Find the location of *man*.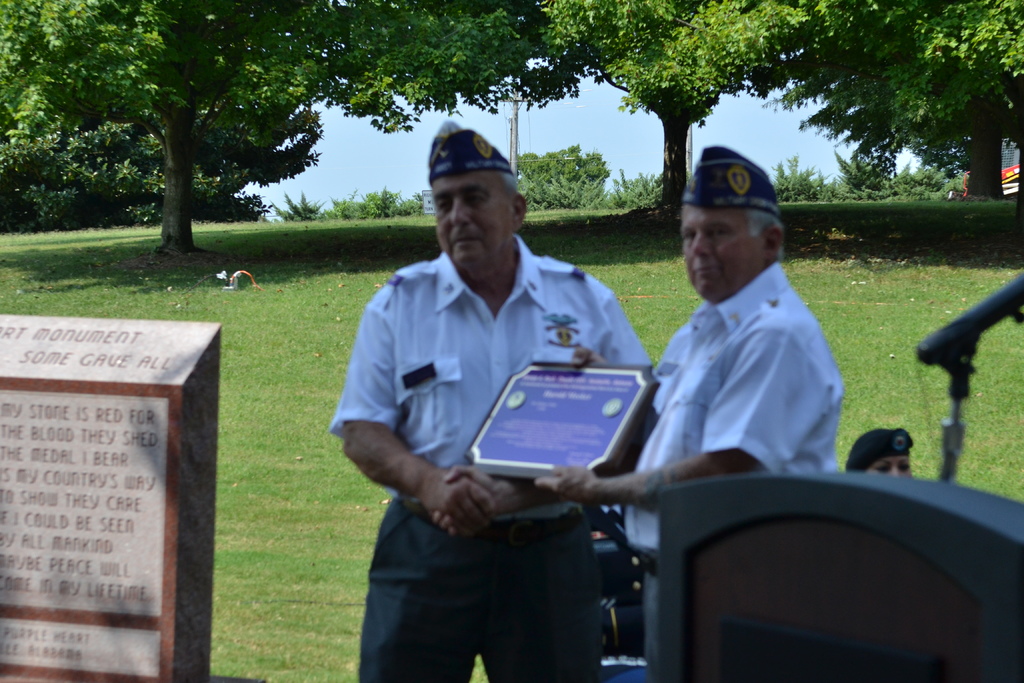
Location: bbox=(520, 145, 842, 682).
